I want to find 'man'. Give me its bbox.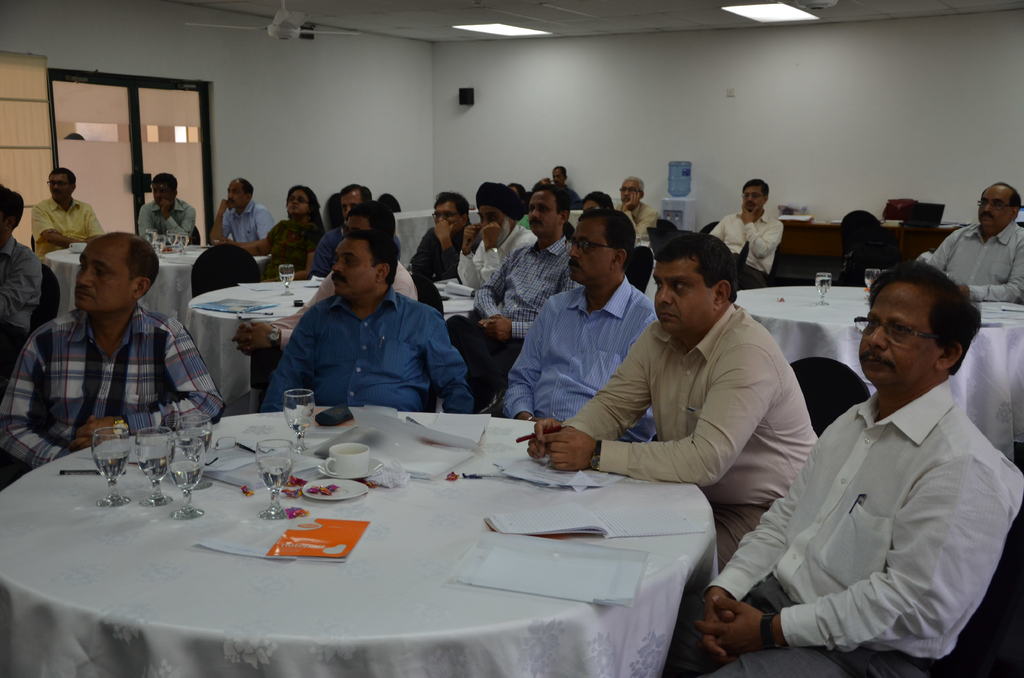
(136,172,194,252).
